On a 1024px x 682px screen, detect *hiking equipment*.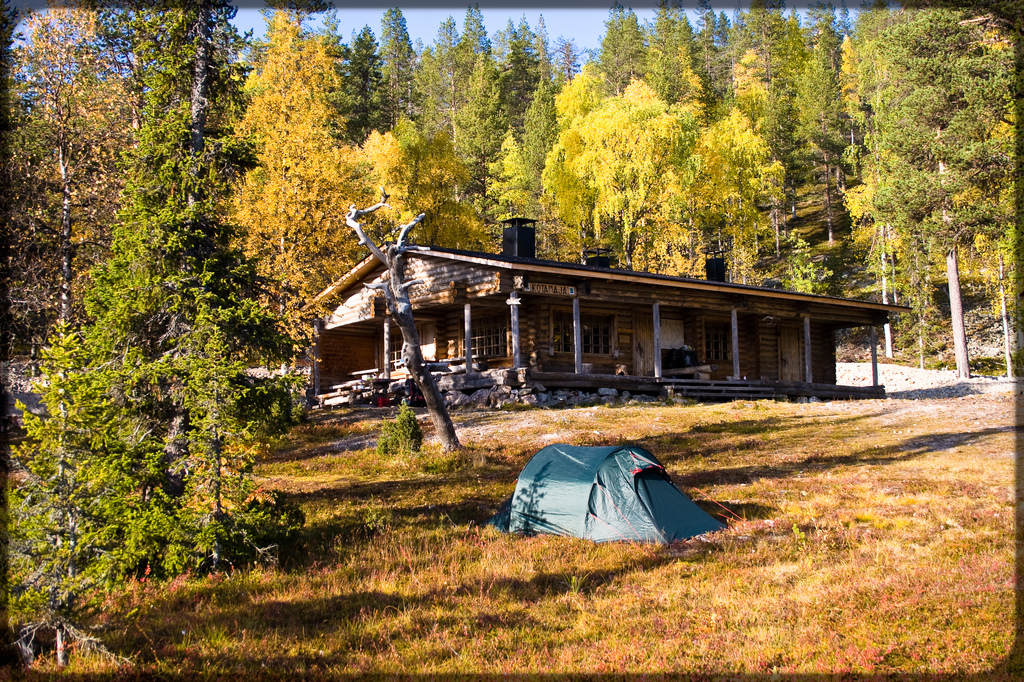
<box>489,445,733,545</box>.
